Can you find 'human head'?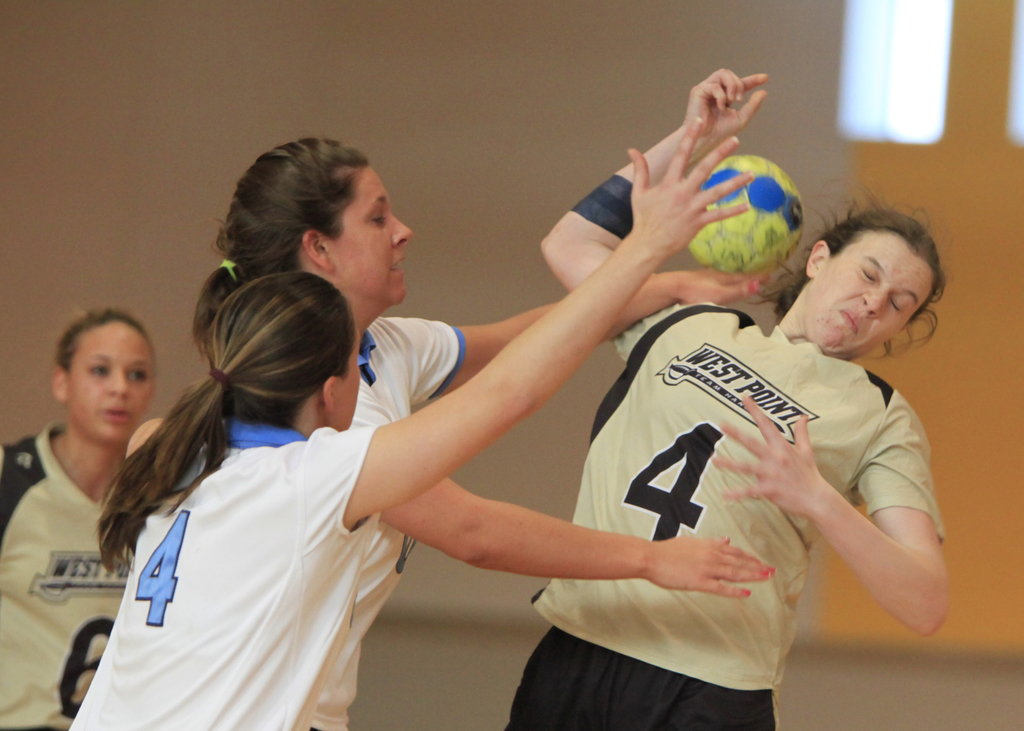
Yes, bounding box: detection(754, 184, 952, 360).
